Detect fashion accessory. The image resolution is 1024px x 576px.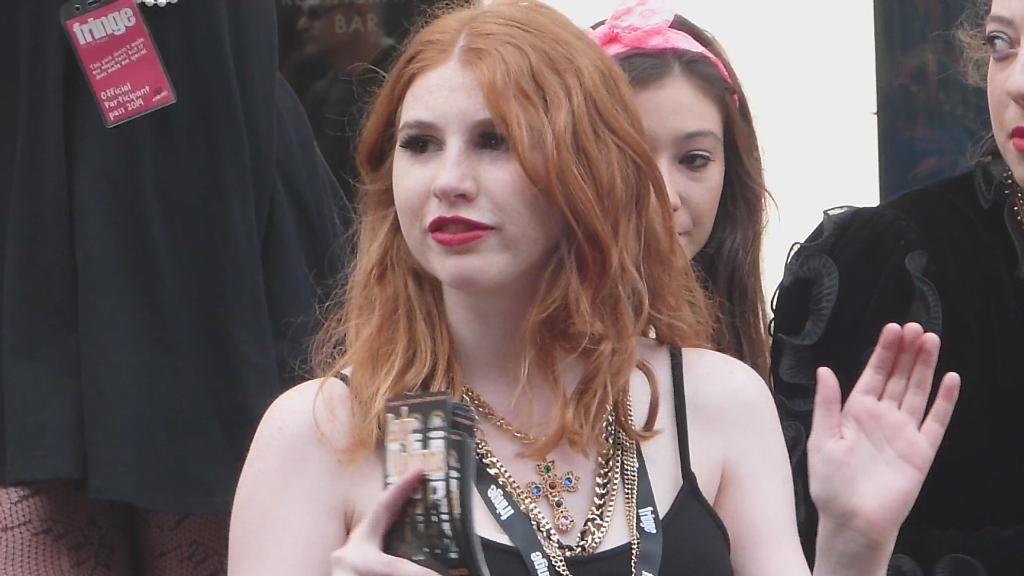
1000:169:1023:227.
